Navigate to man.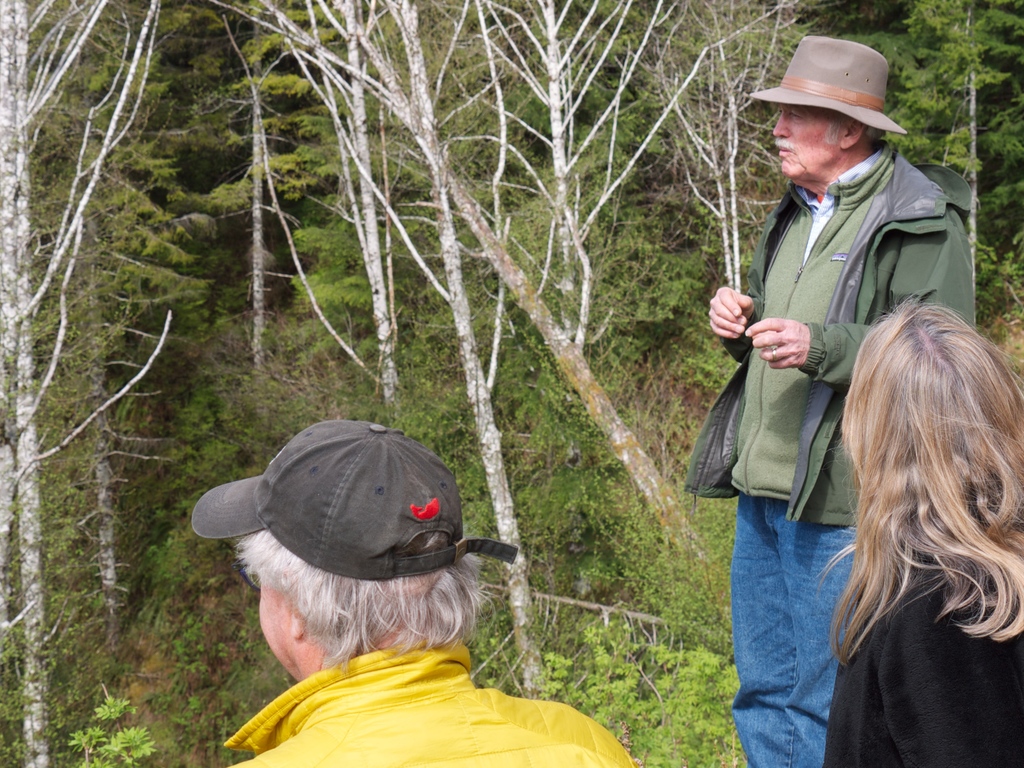
Navigation target: x1=191, y1=420, x2=643, y2=767.
